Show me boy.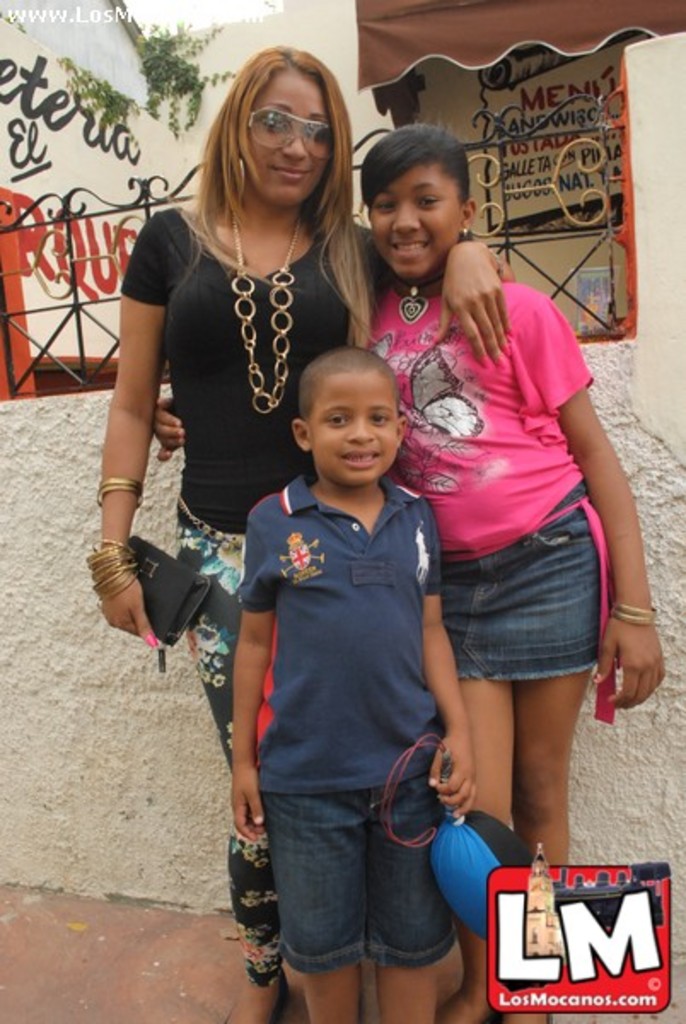
boy is here: 212:285:480:1004.
